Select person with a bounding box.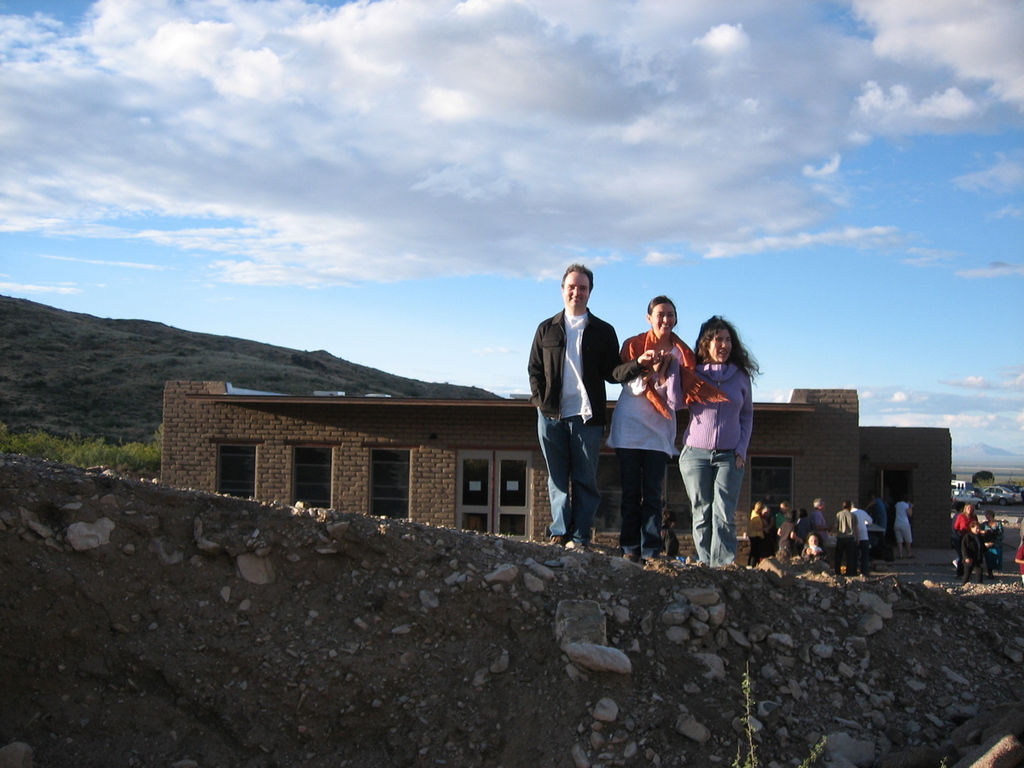
left=976, top=514, right=1007, bottom=594.
